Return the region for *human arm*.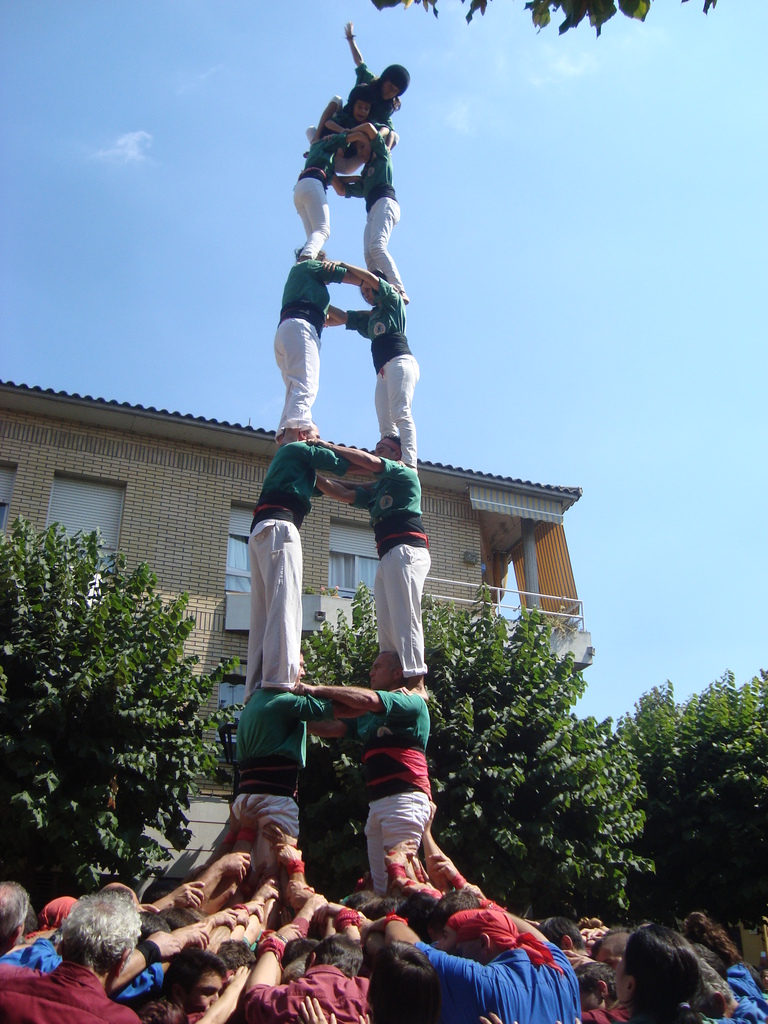
l=188, t=967, r=247, b=1023.
